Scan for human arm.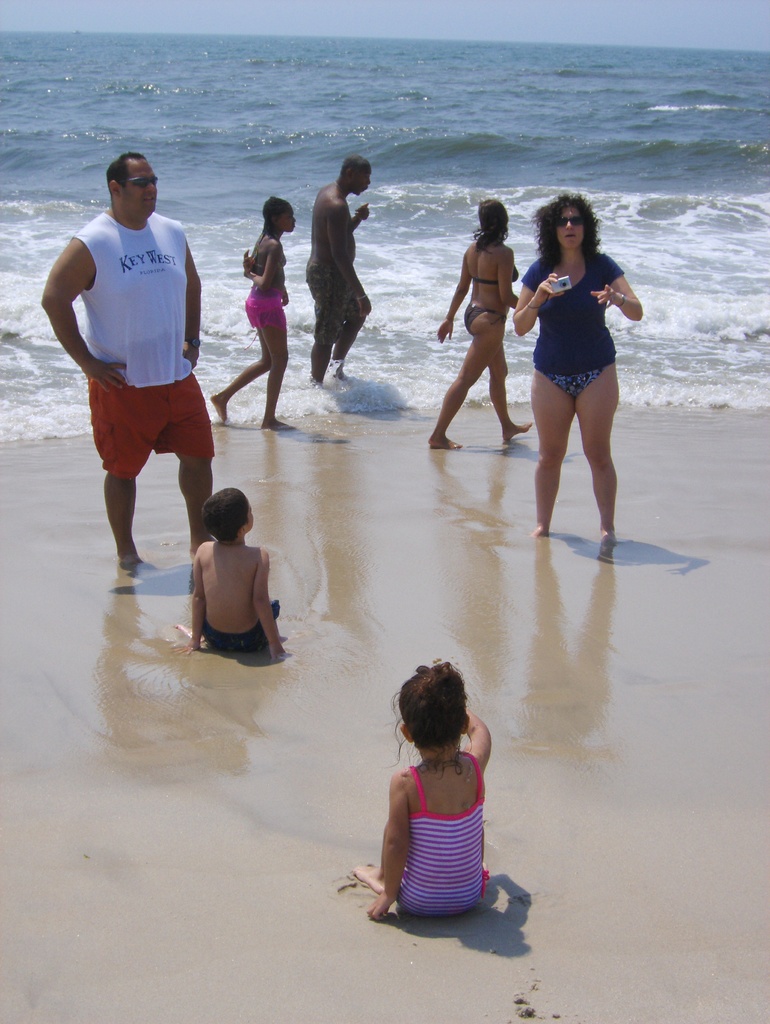
Scan result: Rect(248, 241, 285, 295).
